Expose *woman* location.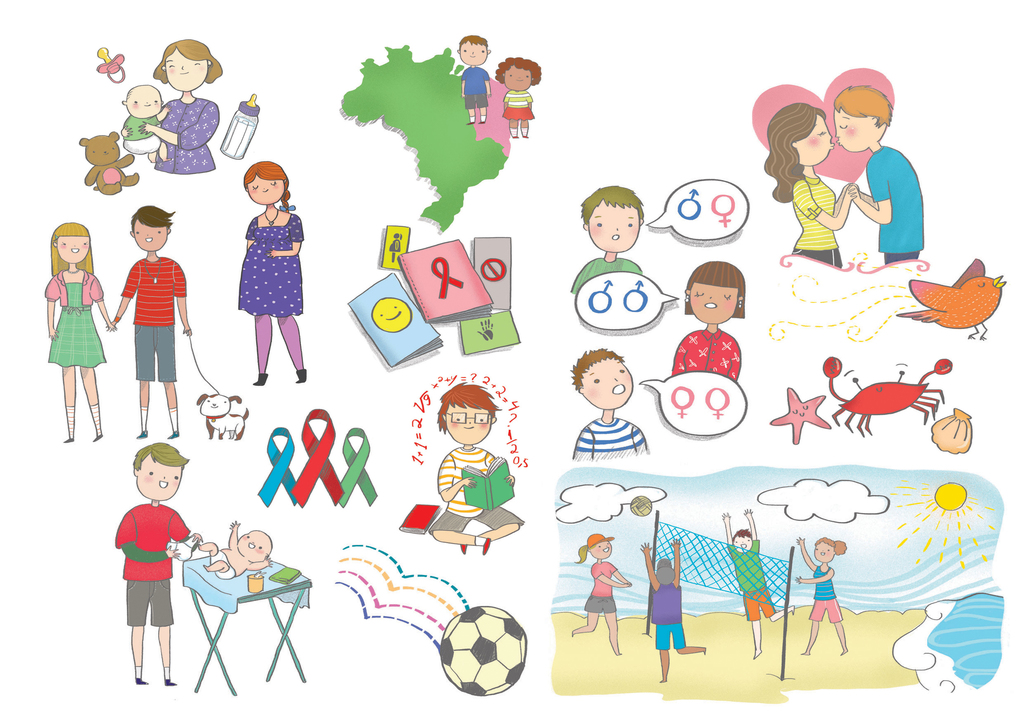
Exposed at [120,35,224,178].
